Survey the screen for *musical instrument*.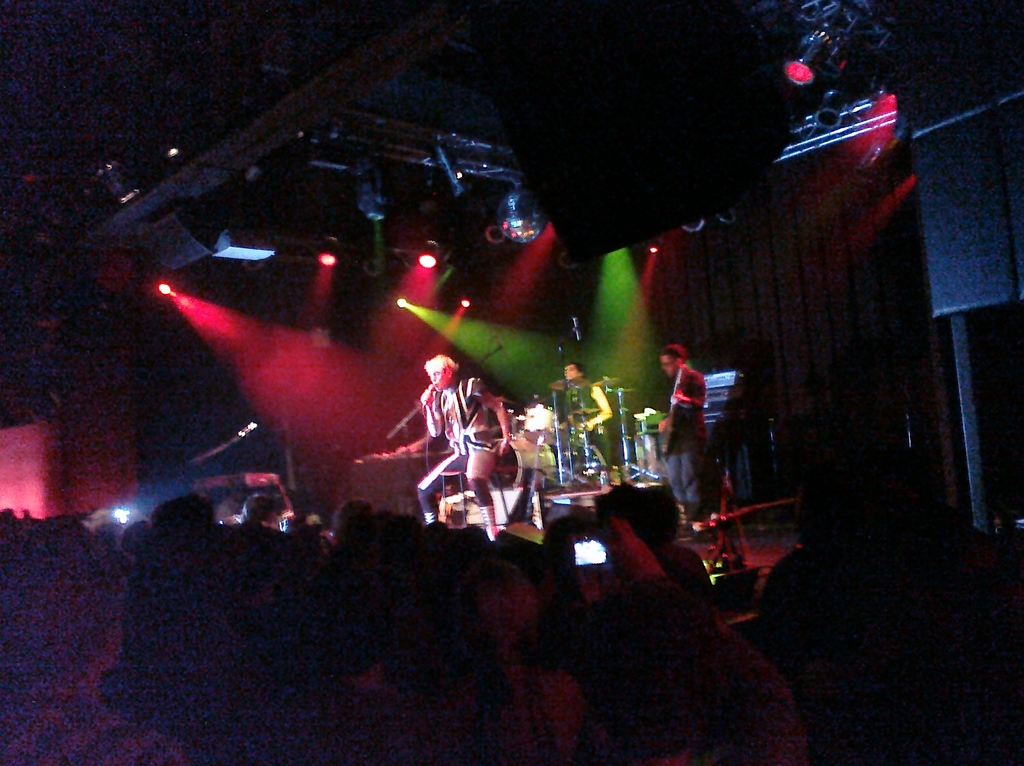
Survey found: l=487, t=437, r=553, b=486.
